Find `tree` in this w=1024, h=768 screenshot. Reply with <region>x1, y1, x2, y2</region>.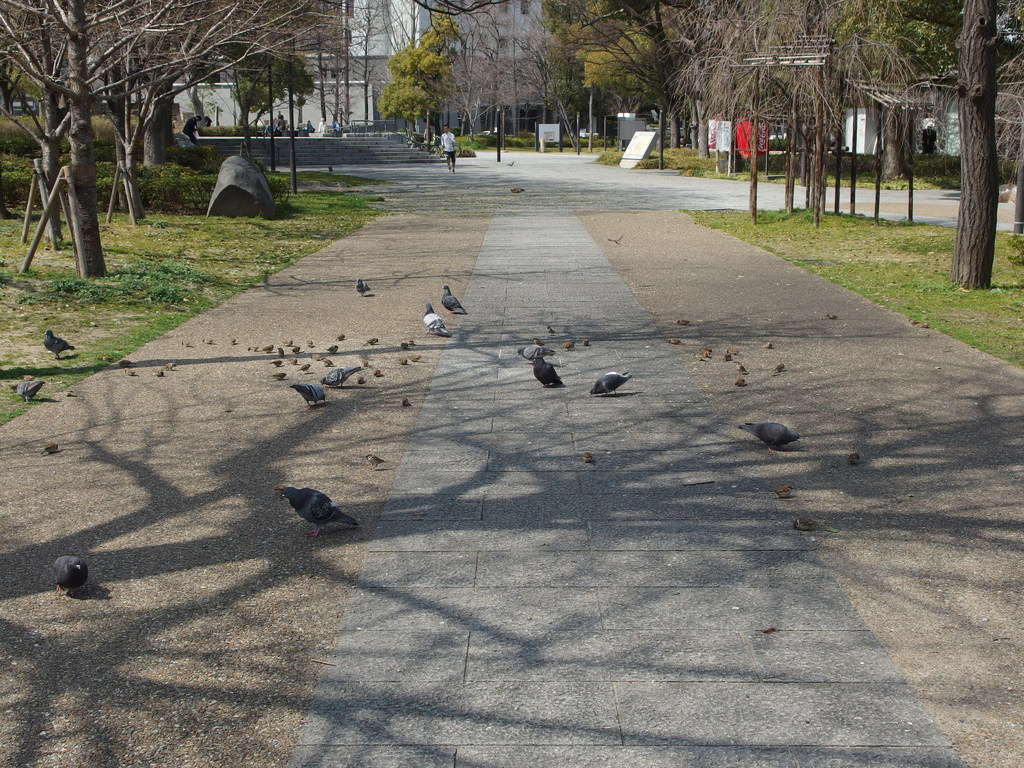
<region>868, 0, 1023, 182</region>.
